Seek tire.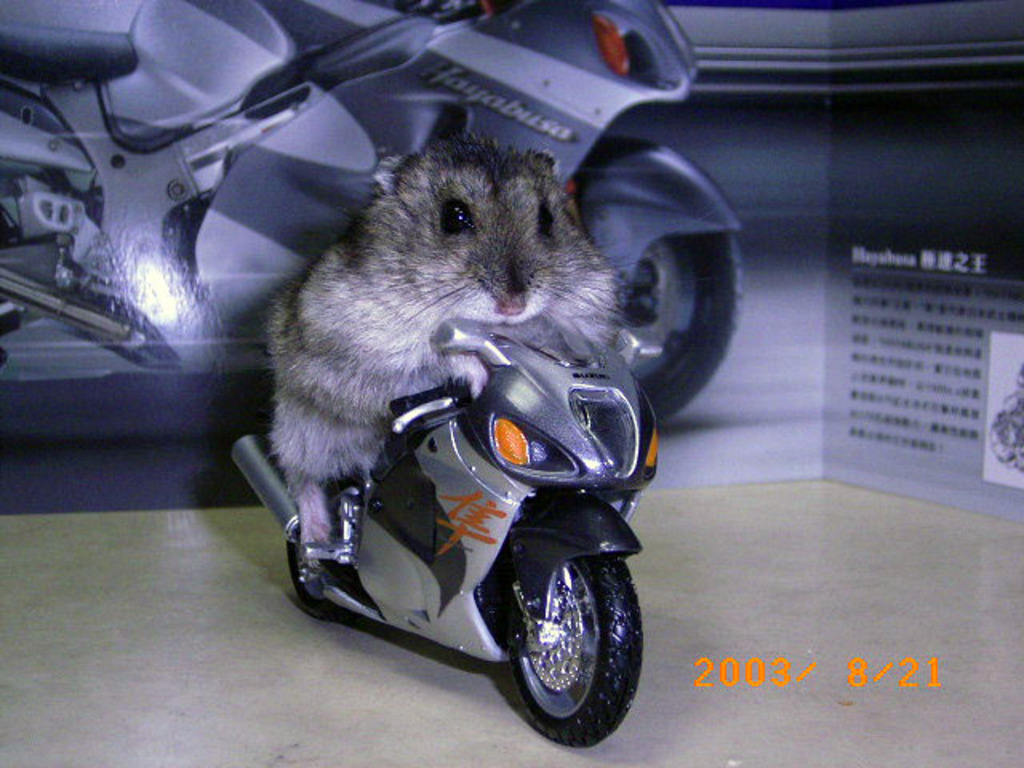
[x1=483, y1=520, x2=624, y2=747].
